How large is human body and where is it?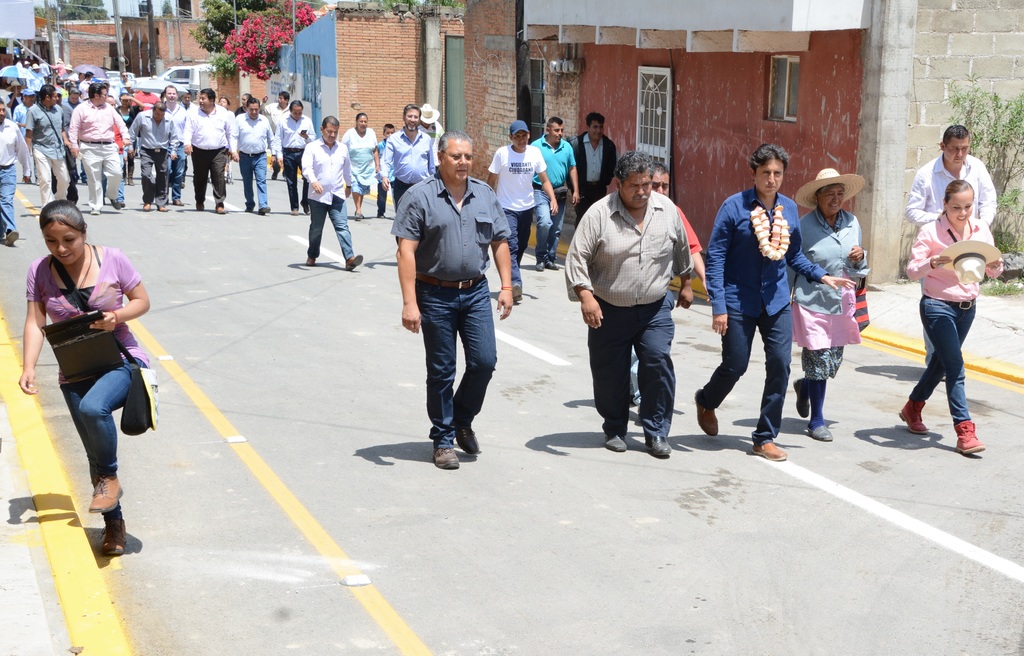
Bounding box: <region>904, 151, 1002, 236</region>.
